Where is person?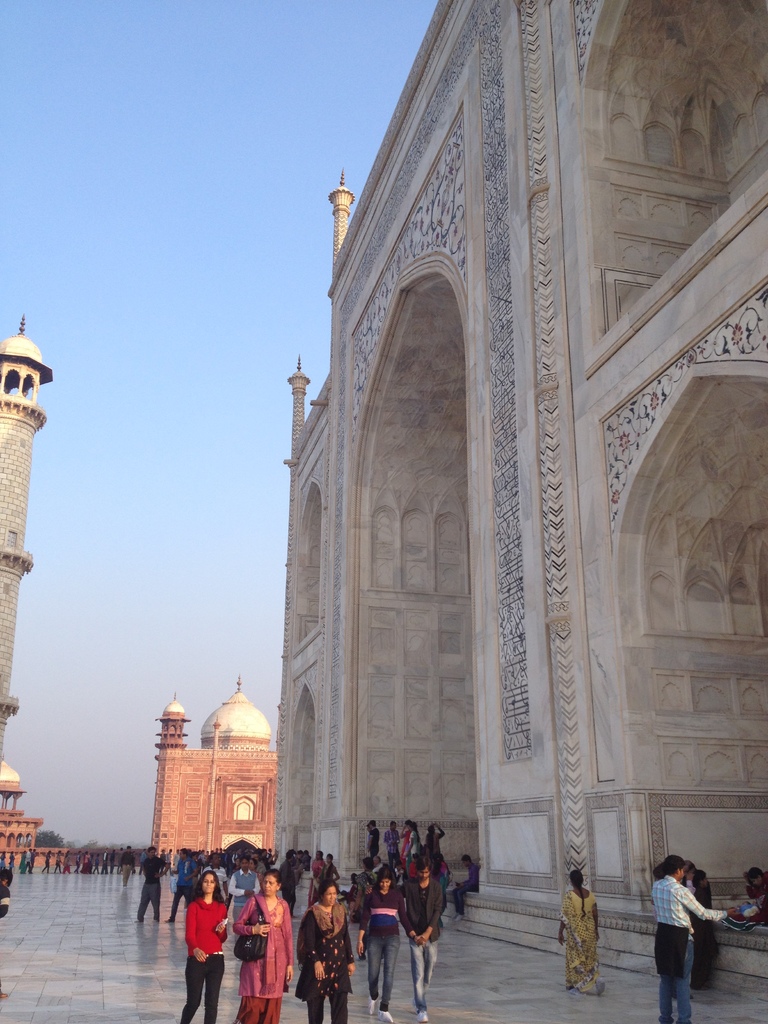
x1=295 y1=847 x2=312 y2=873.
